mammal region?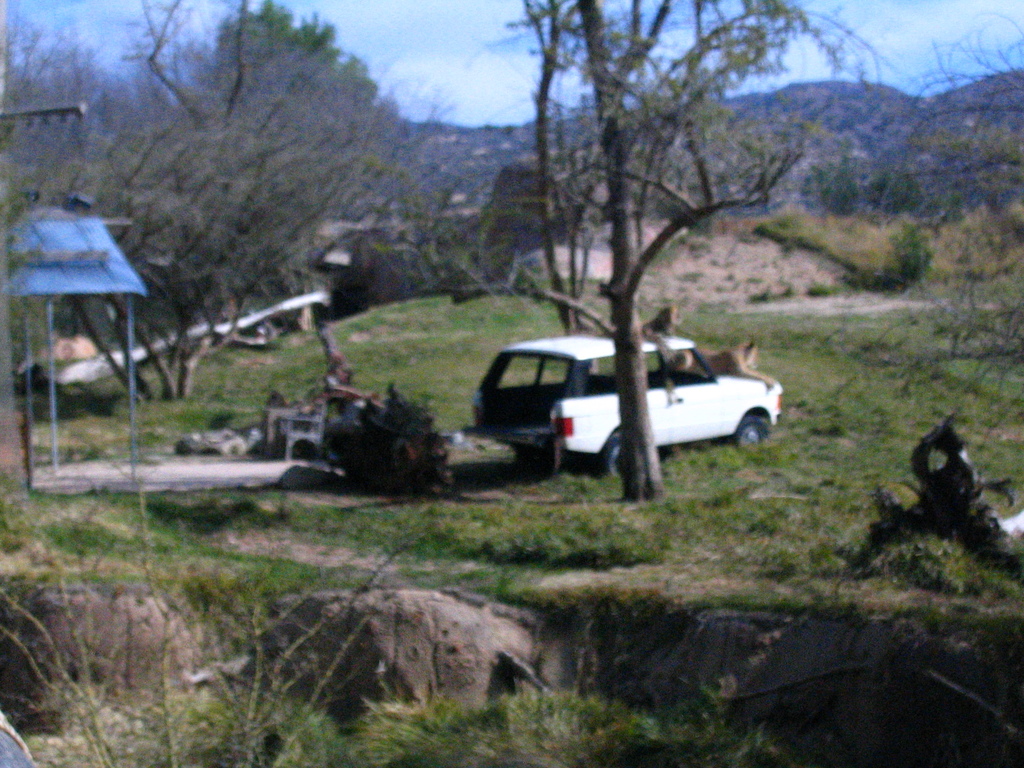
bbox=(319, 330, 355, 378)
